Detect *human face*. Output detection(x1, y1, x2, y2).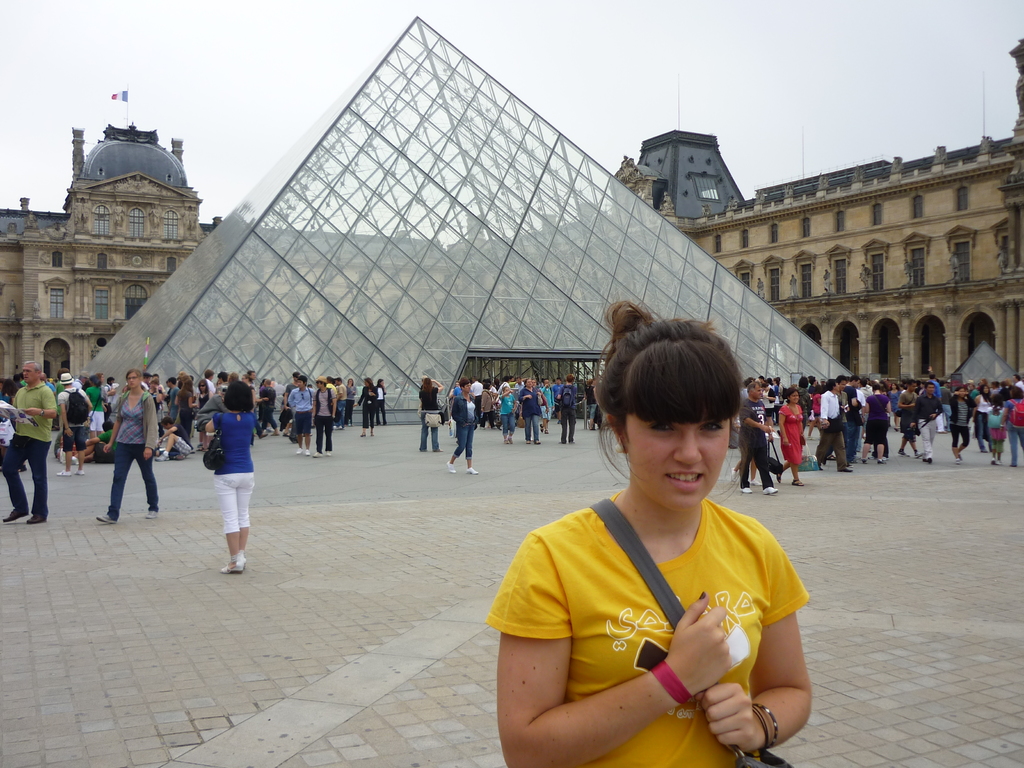
detection(621, 393, 731, 516).
